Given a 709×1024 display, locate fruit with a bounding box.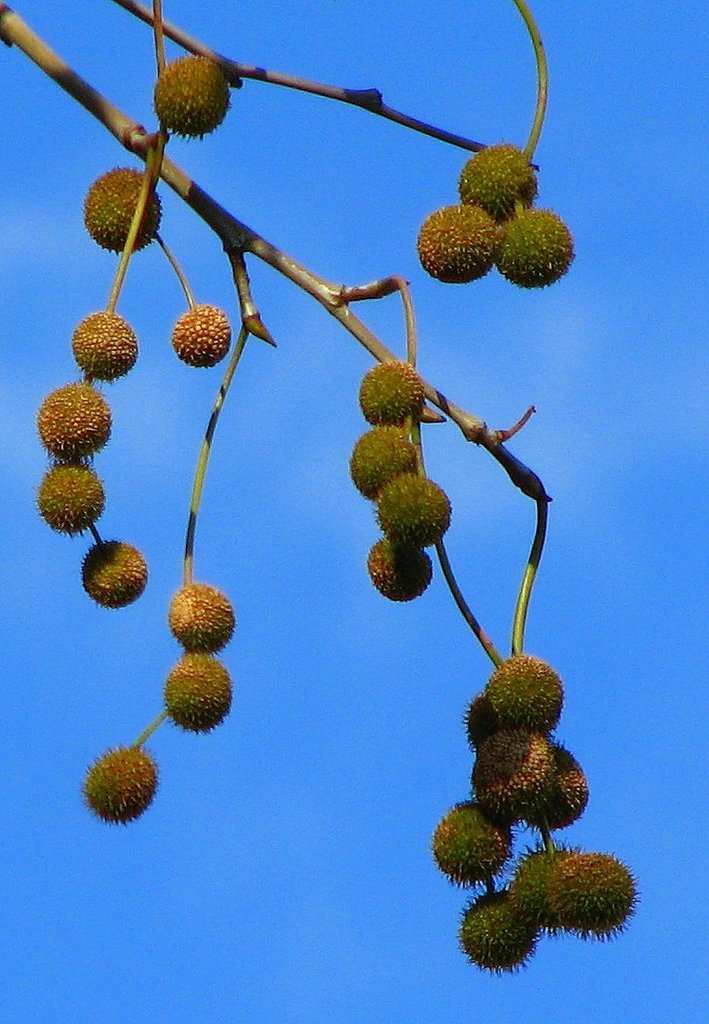
Located: l=557, t=849, r=648, b=941.
